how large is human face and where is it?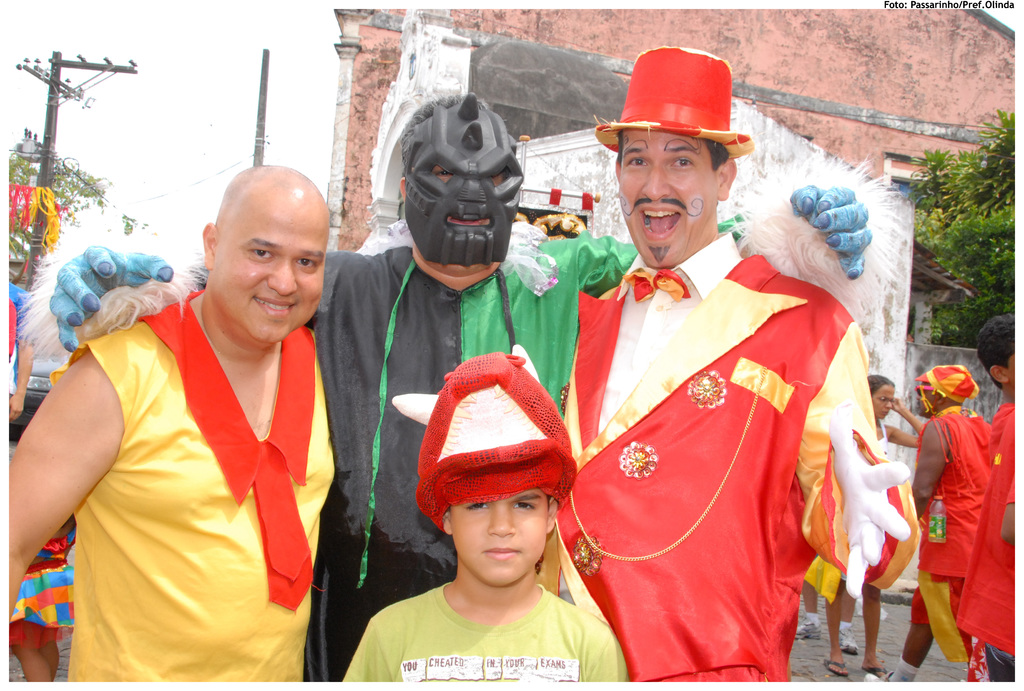
Bounding box: {"x1": 213, "y1": 207, "x2": 322, "y2": 340}.
